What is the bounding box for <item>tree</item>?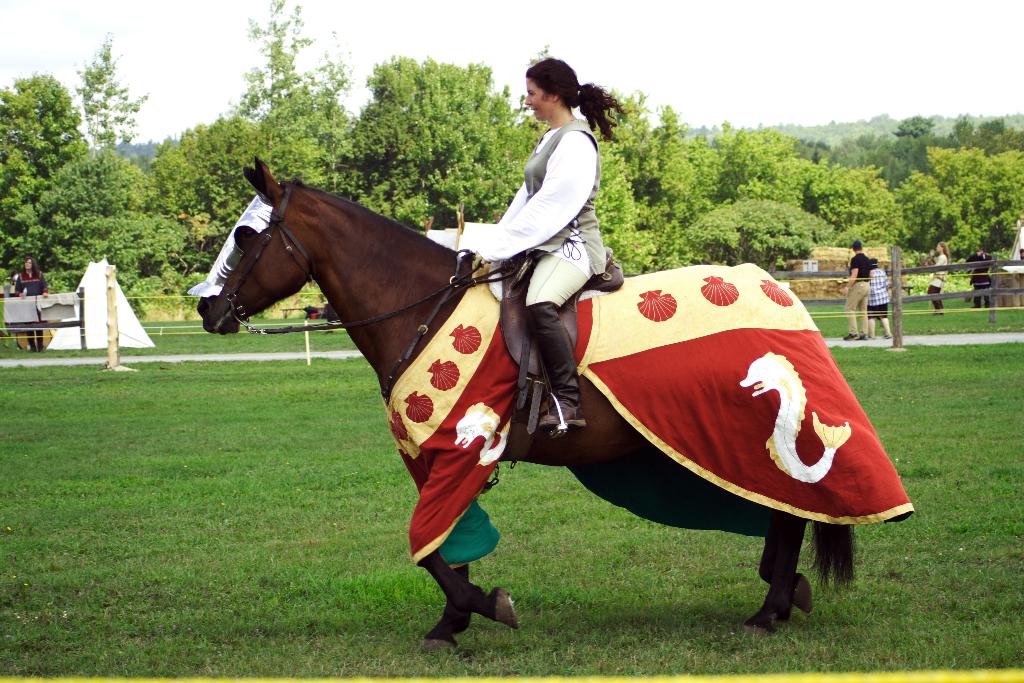
left=330, top=54, right=545, bottom=261.
